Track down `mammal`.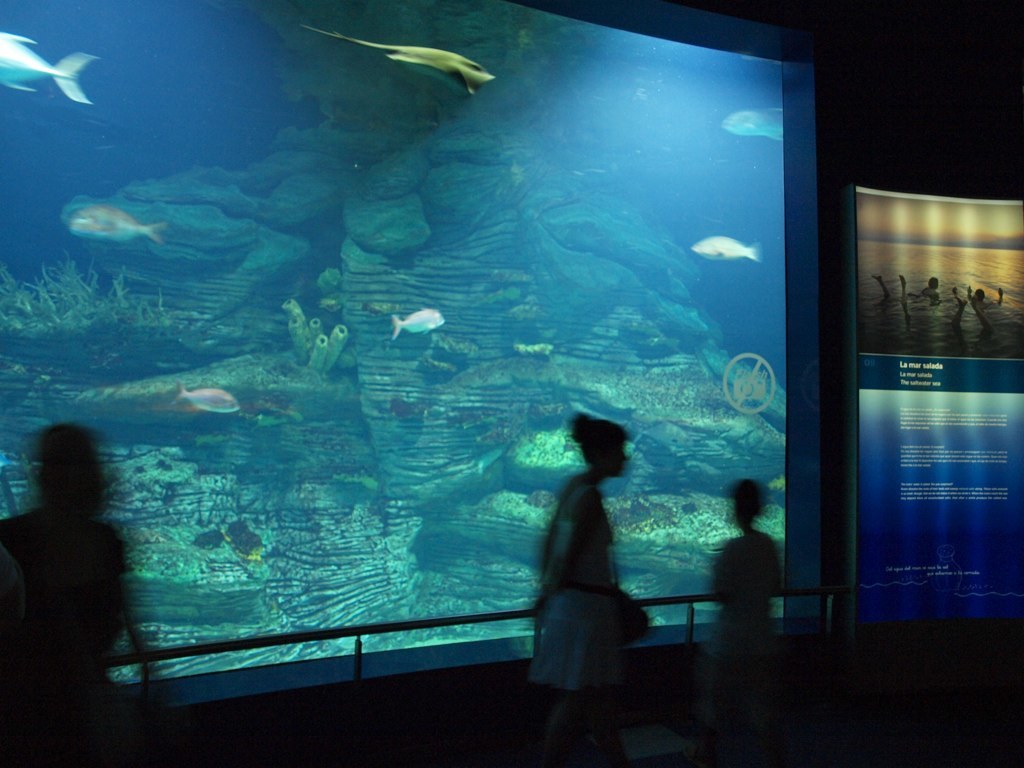
Tracked to (0, 426, 150, 767).
